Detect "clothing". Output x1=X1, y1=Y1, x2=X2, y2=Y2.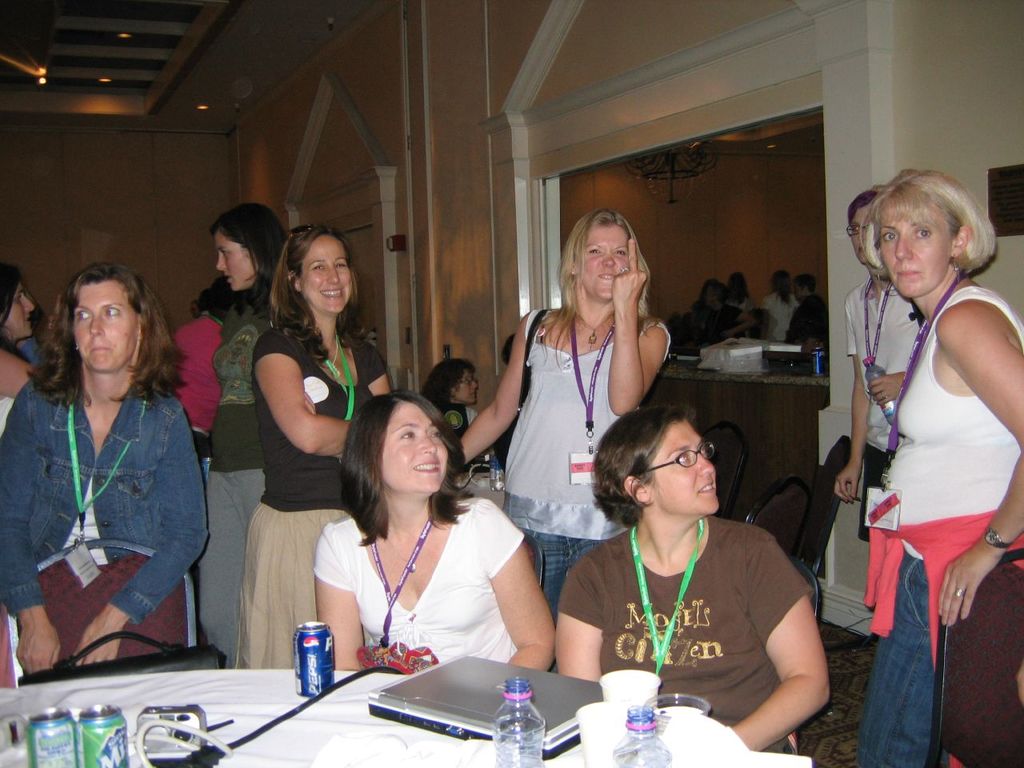
x1=168, y1=314, x2=224, y2=452.
